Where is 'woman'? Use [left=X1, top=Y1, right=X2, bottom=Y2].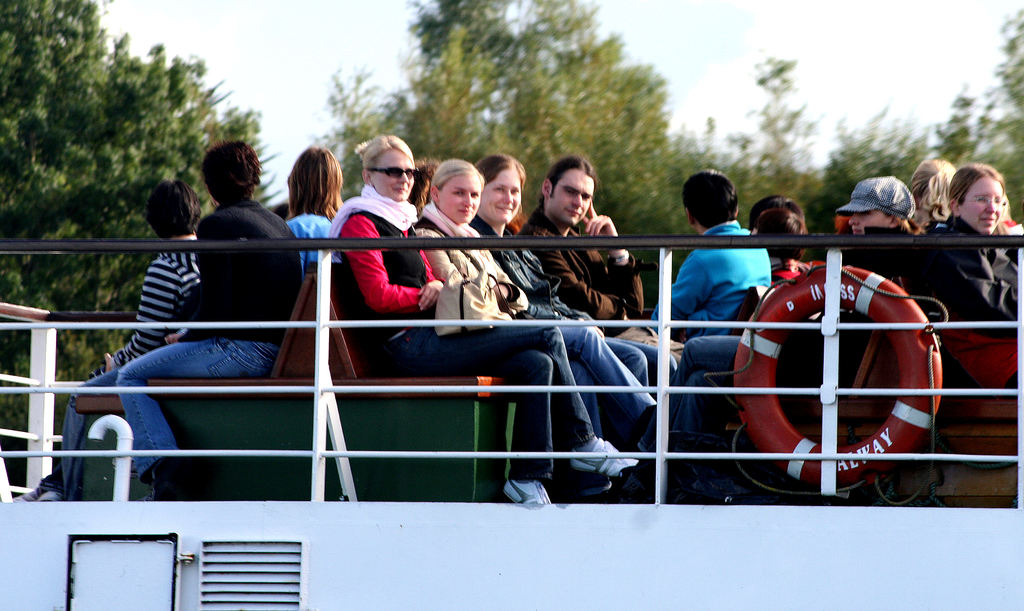
[left=328, top=125, right=650, bottom=501].
